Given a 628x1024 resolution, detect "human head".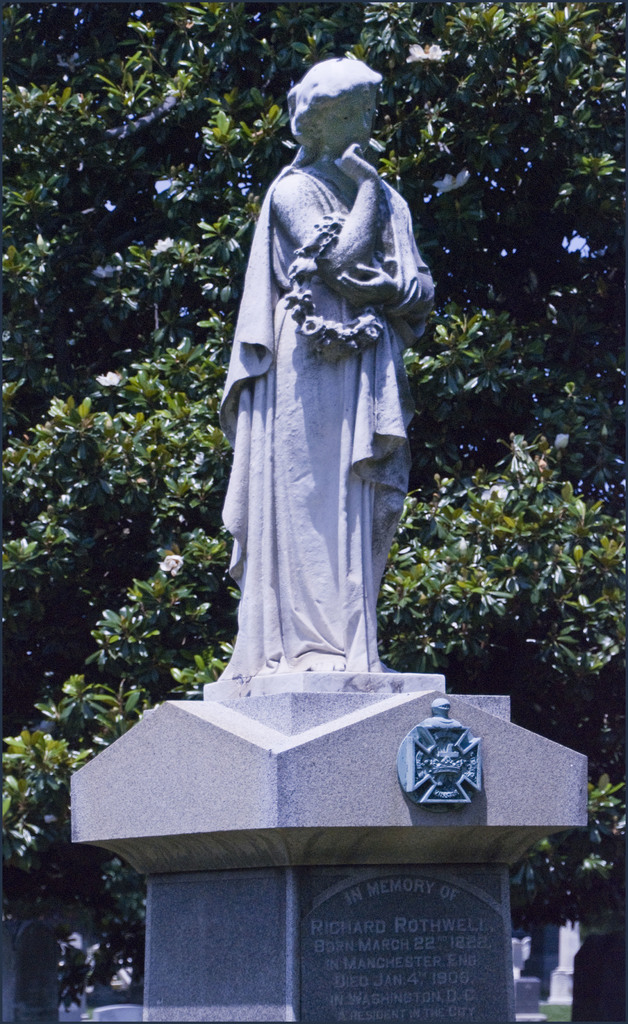
bbox(283, 53, 380, 154).
